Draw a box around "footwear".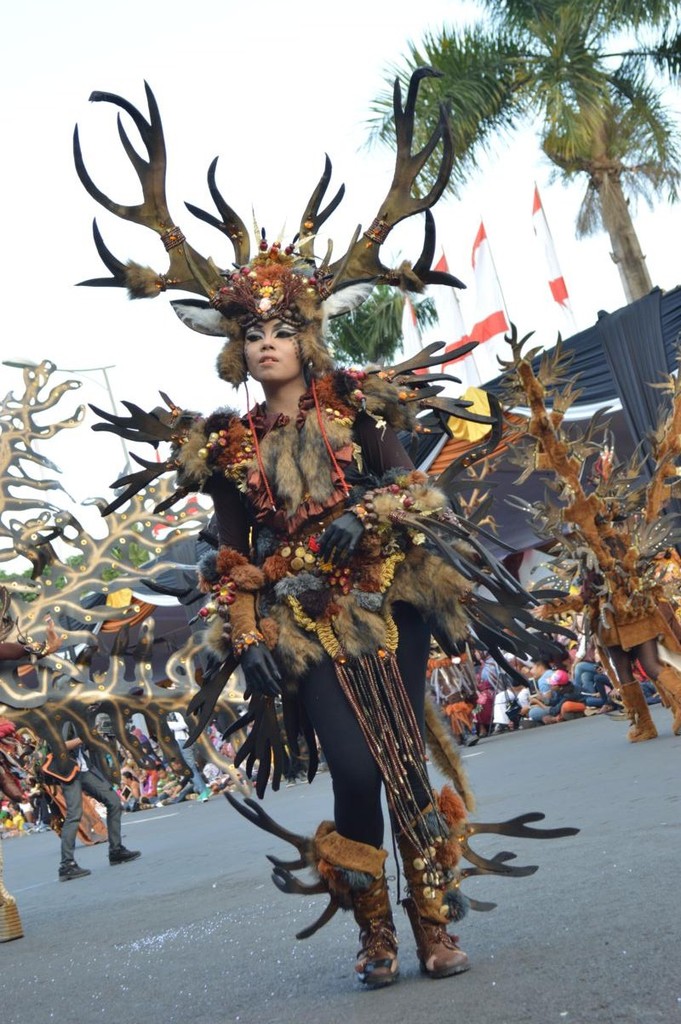
BBox(541, 715, 563, 724).
